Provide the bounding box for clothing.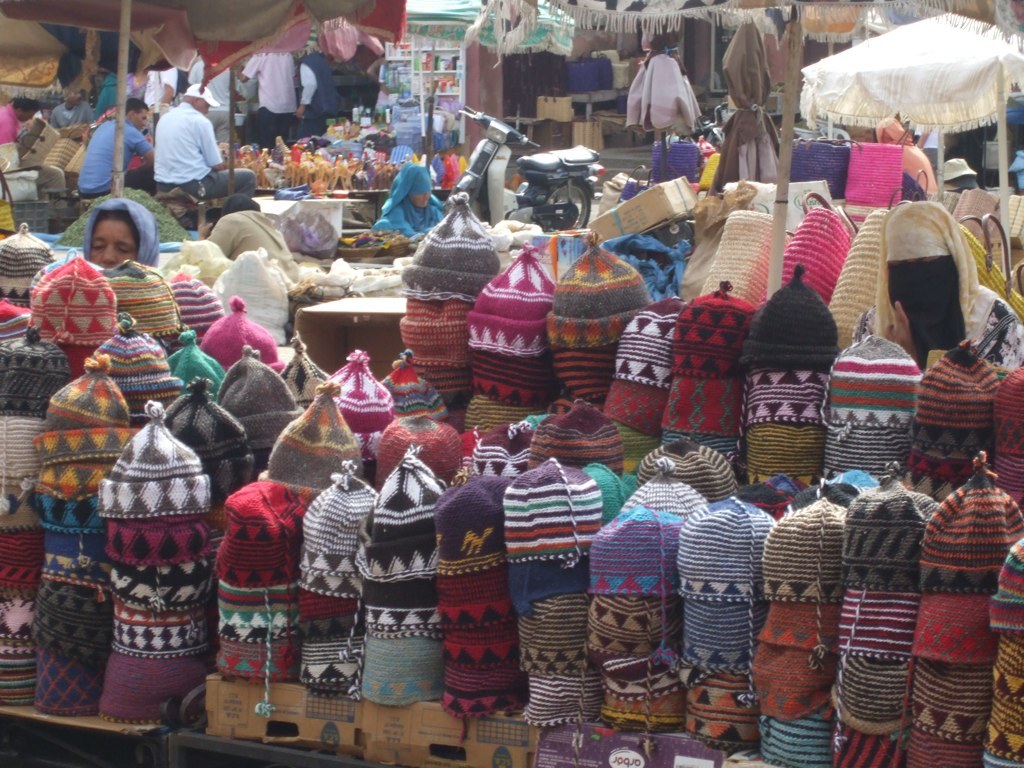
[left=82, top=193, right=162, bottom=270].
